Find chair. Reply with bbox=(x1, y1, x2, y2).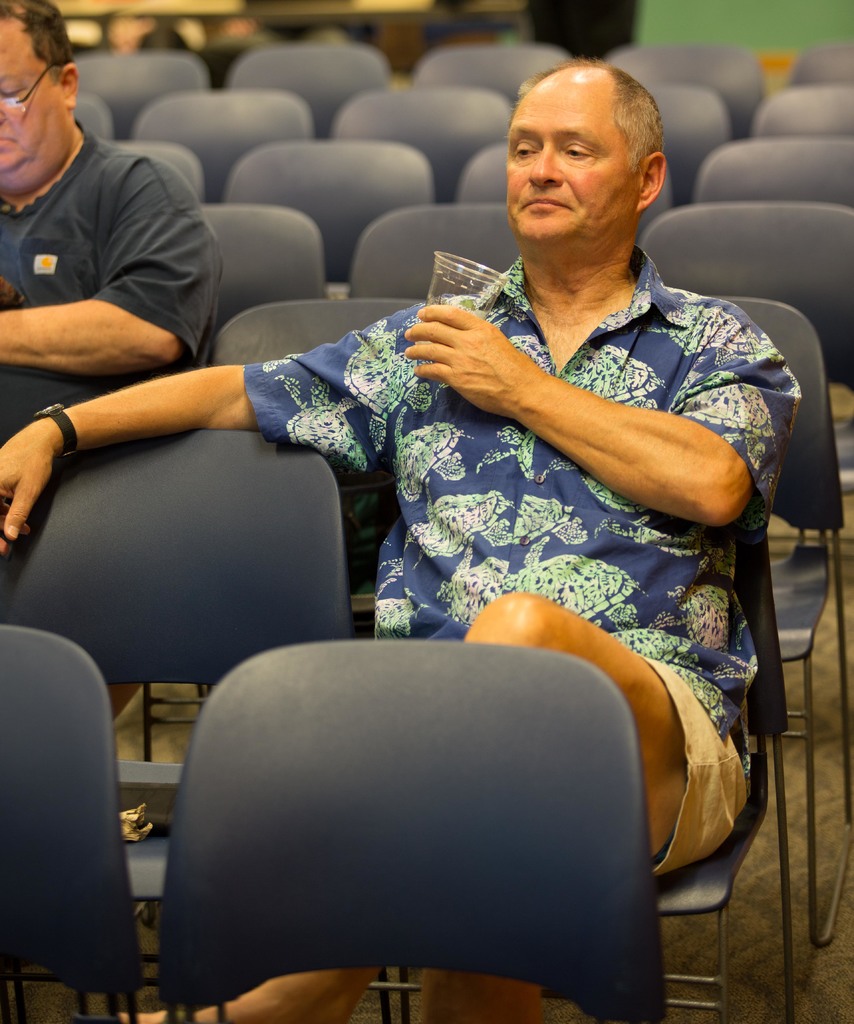
bbox=(124, 641, 750, 1023).
